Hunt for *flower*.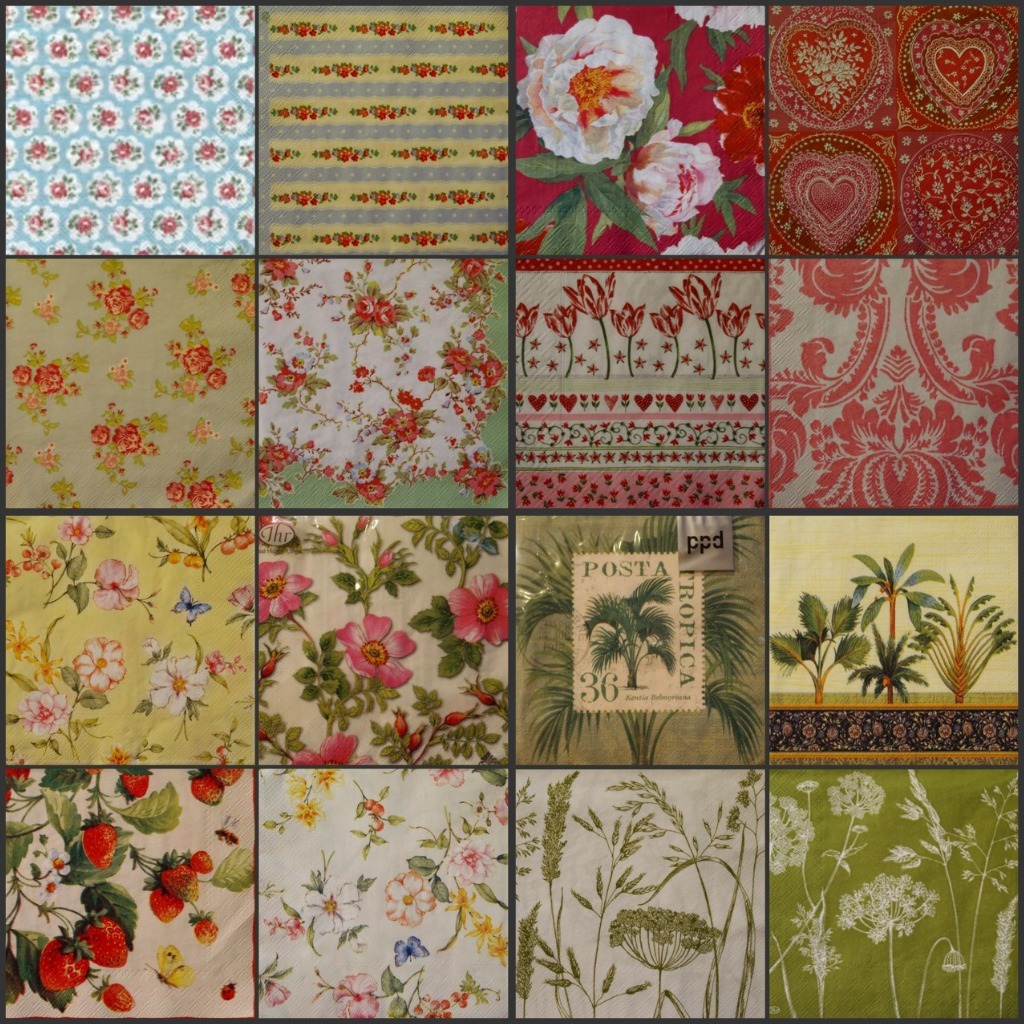
Hunted down at left=157, top=215, right=181, bottom=240.
